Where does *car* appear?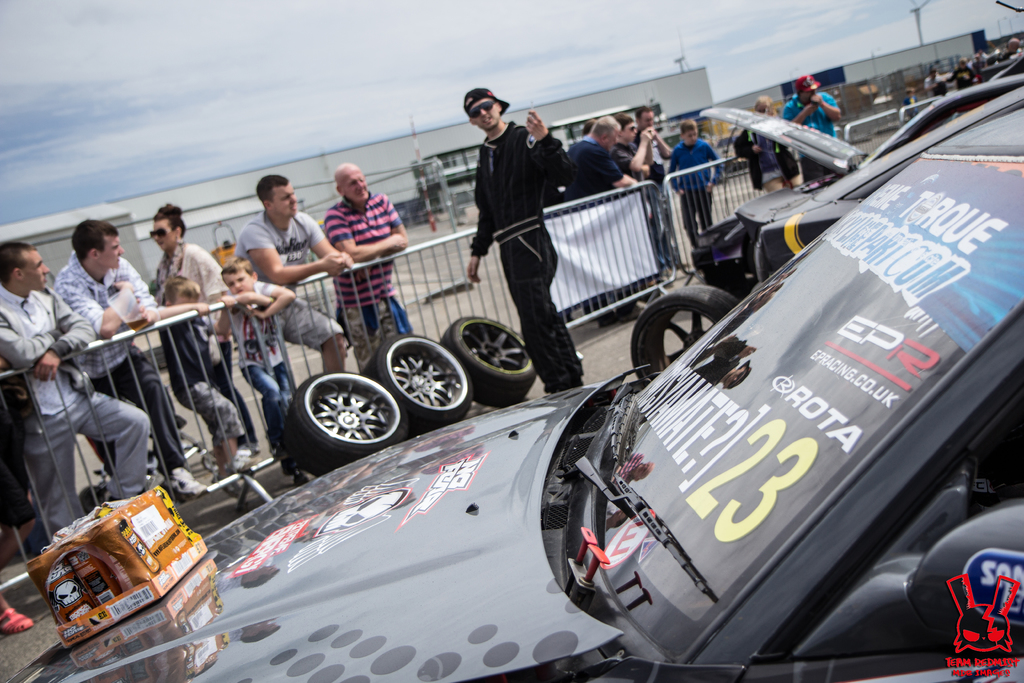
Appears at <box>758,86,1023,276</box>.
